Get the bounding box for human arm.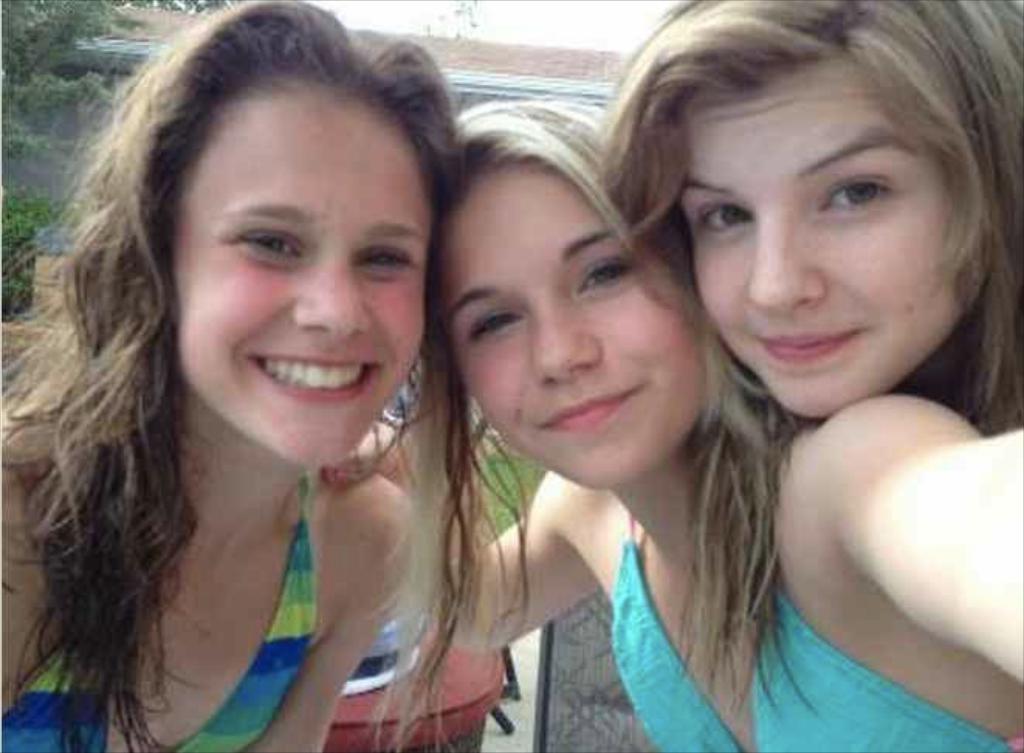
pyautogui.locateOnScreen(316, 423, 601, 660).
